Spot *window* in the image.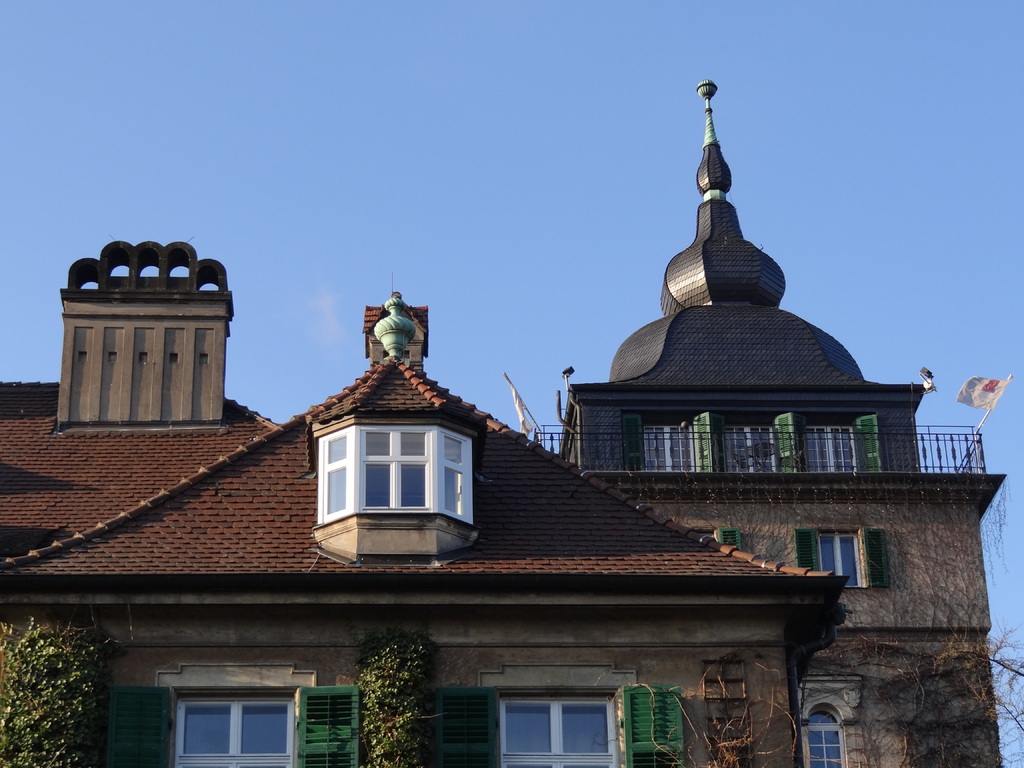
*window* found at (621, 412, 710, 472).
